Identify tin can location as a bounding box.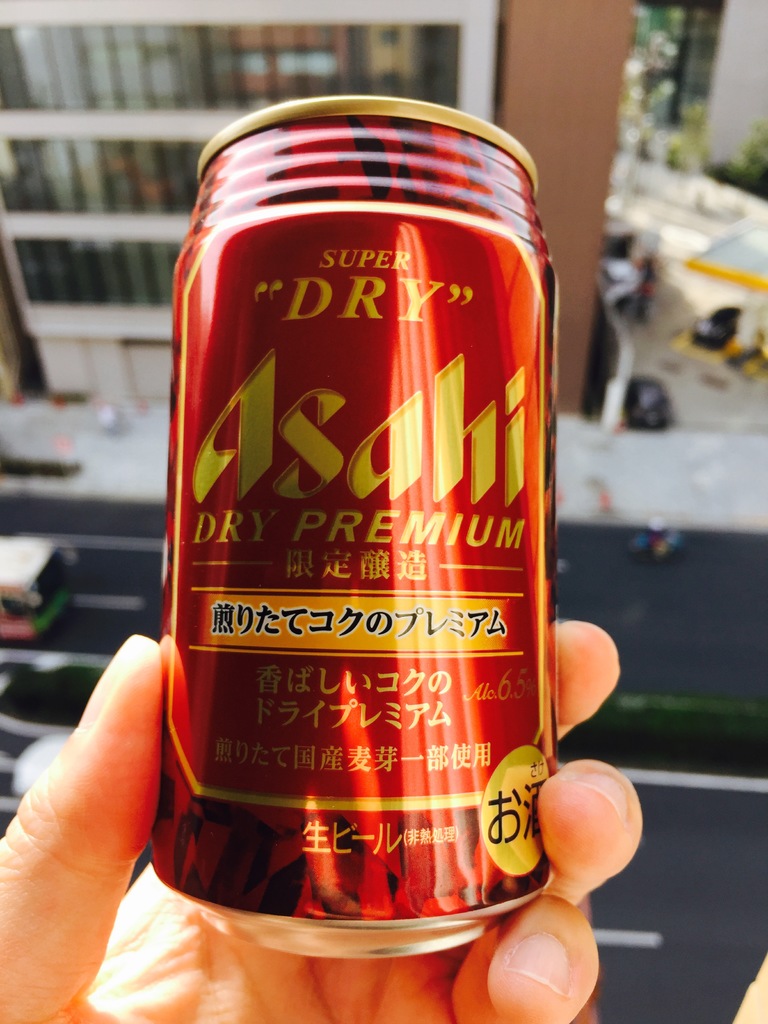
locate(145, 92, 560, 961).
